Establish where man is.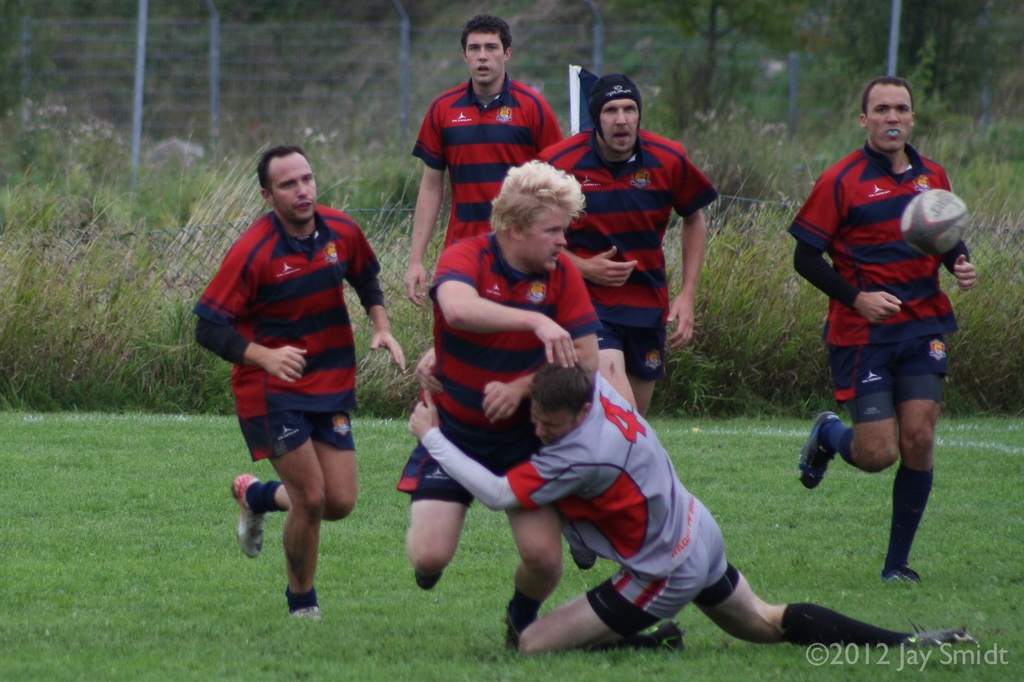
Established at (405,345,982,648).
